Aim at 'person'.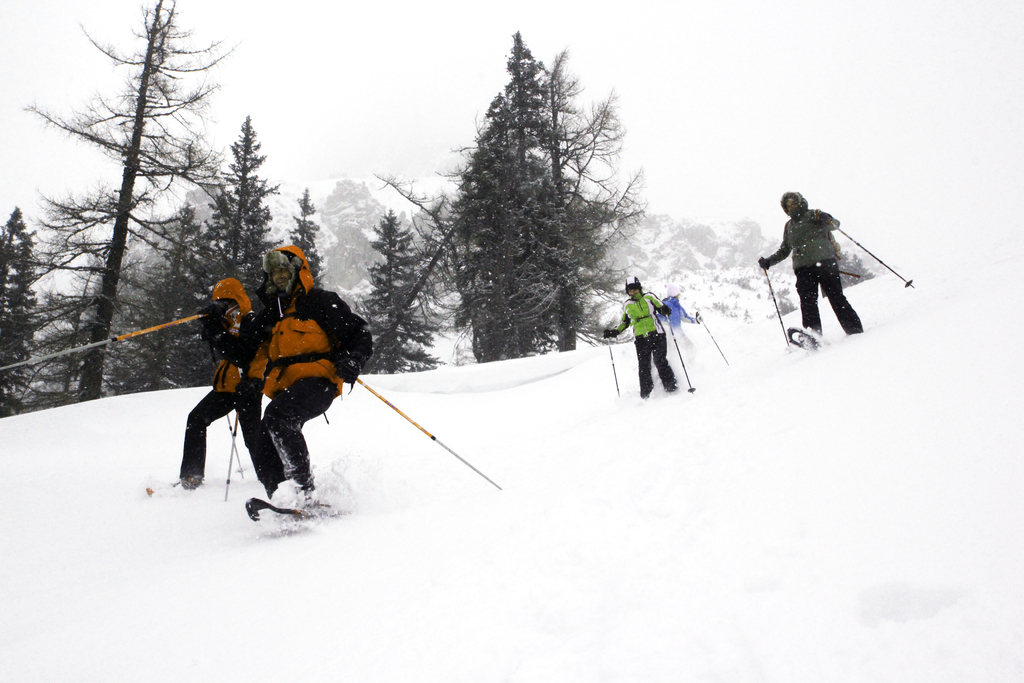
Aimed at {"x1": 603, "y1": 276, "x2": 673, "y2": 399}.
